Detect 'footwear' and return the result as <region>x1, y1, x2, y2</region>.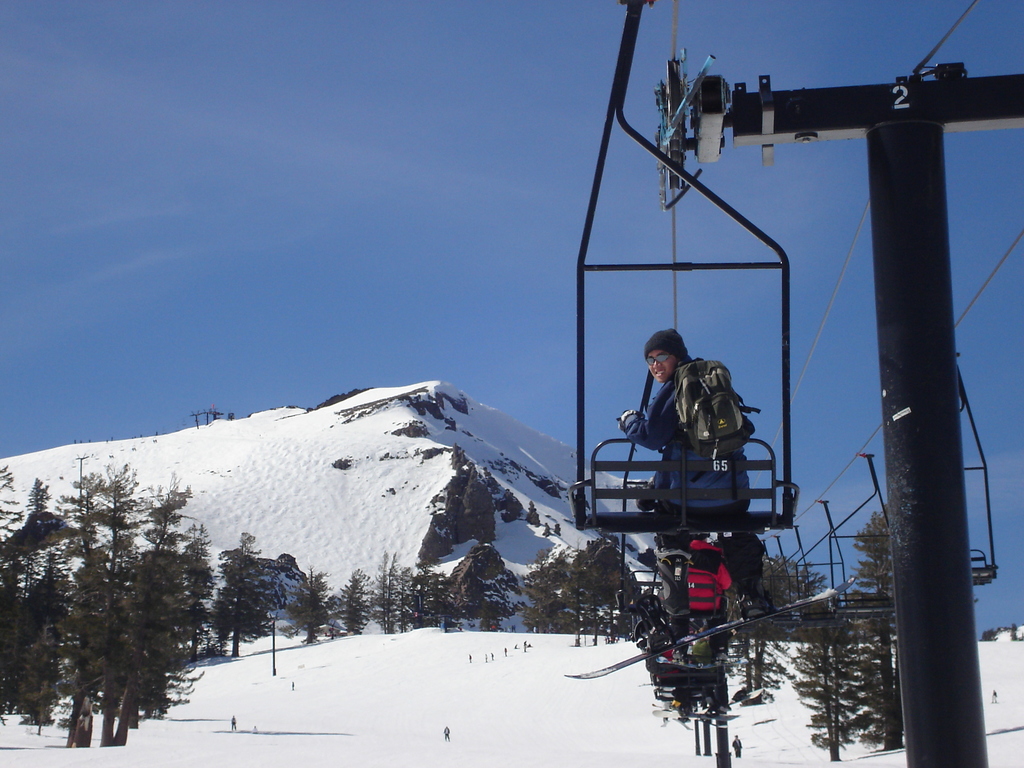
<region>733, 549, 775, 620</region>.
